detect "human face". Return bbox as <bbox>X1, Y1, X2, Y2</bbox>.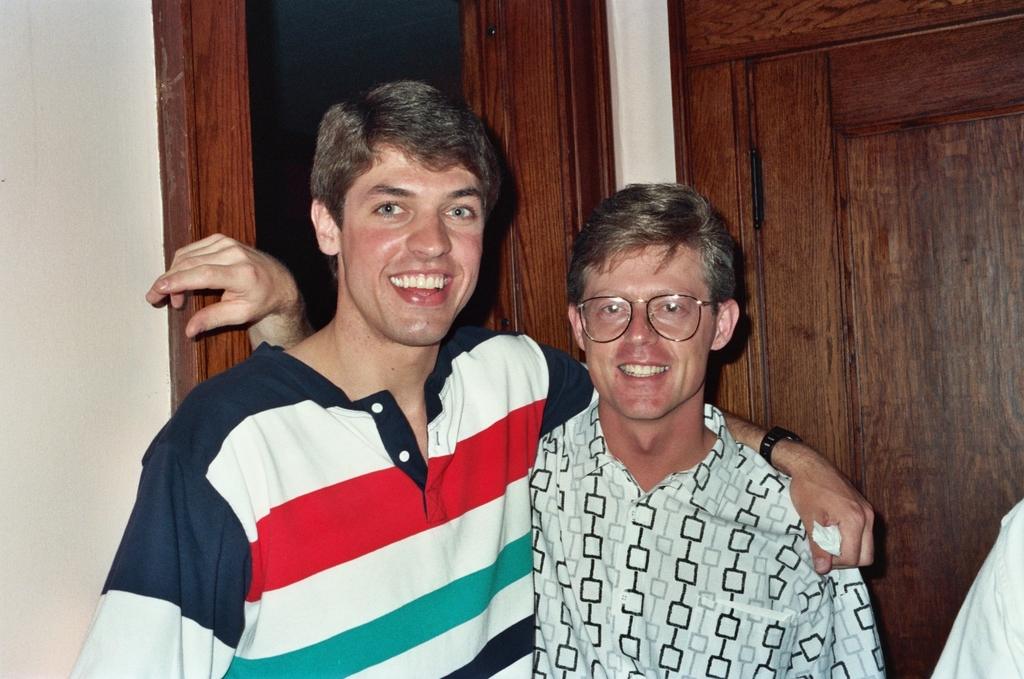
<bbox>586, 255, 713, 421</bbox>.
